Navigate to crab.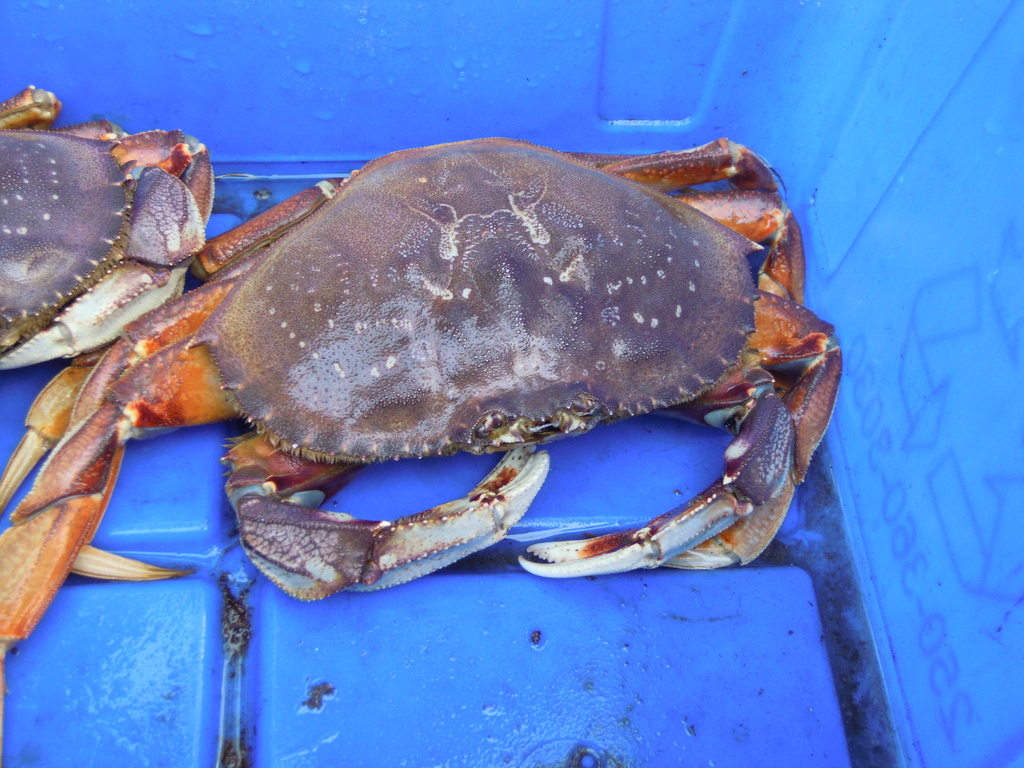
Navigation target: region(0, 134, 846, 688).
